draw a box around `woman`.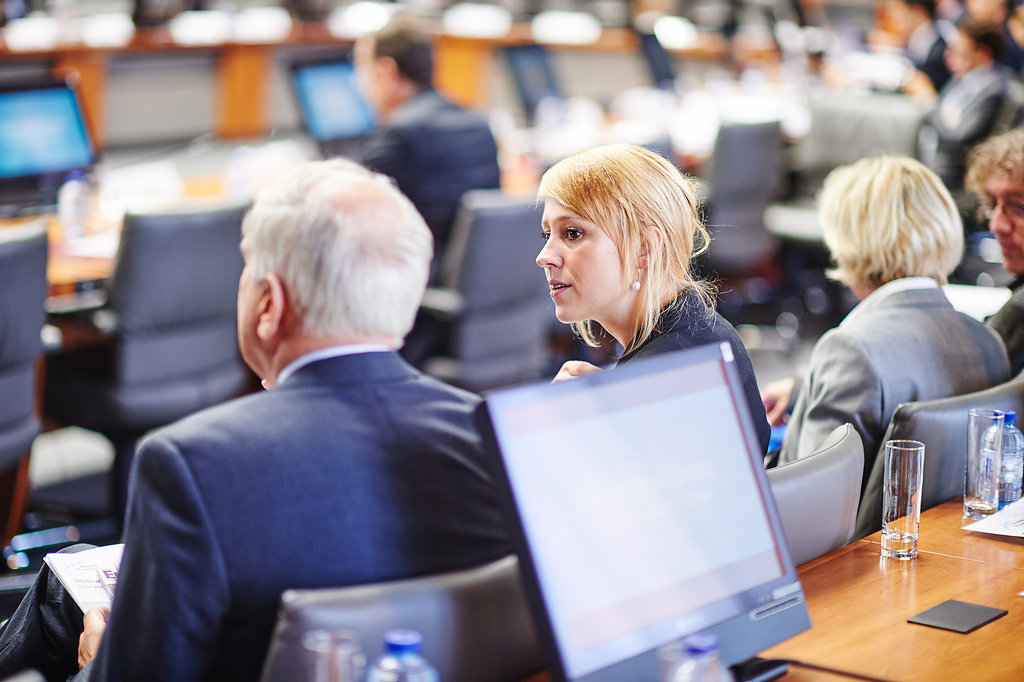
crop(551, 146, 771, 464).
